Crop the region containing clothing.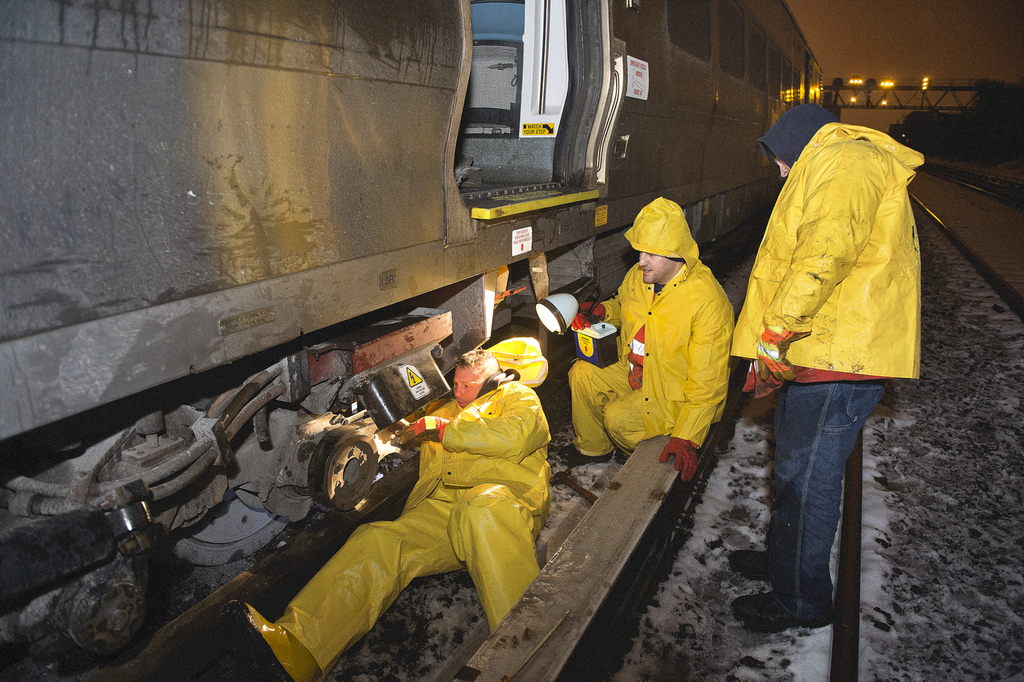
Crop region: region(598, 208, 748, 467).
